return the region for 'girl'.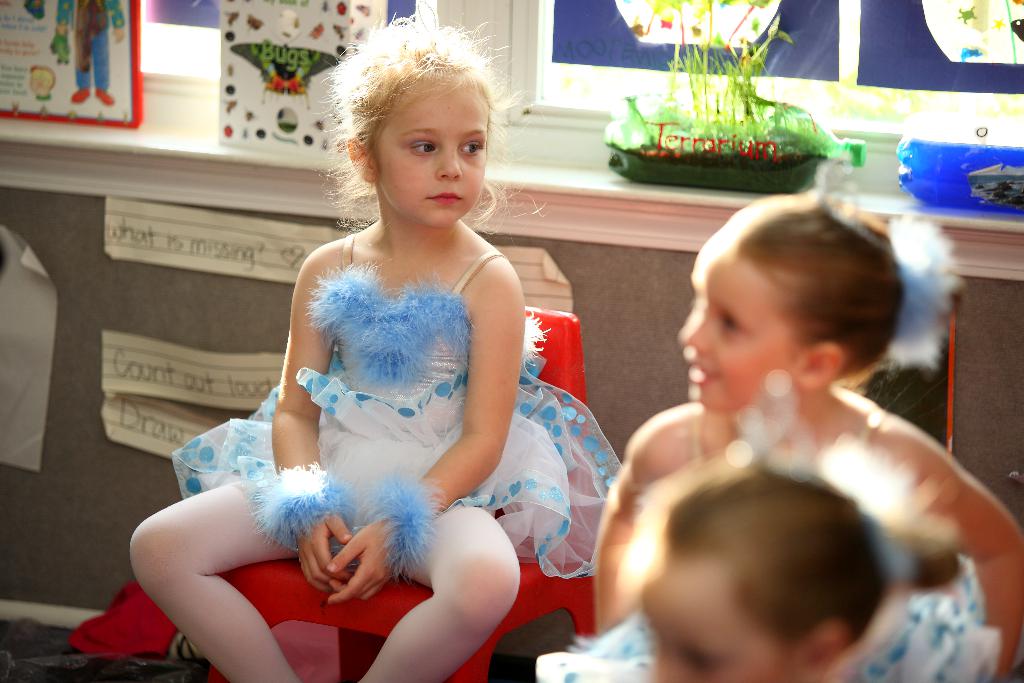
538,163,1020,682.
